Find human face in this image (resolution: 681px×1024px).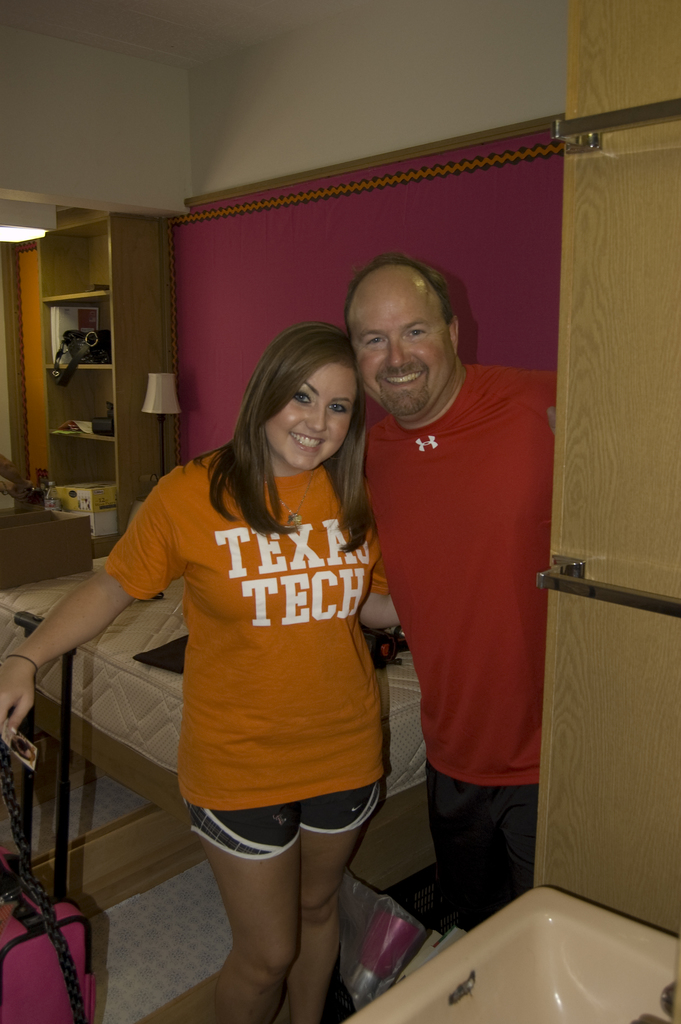
<region>267, 363, 356, 476</region>.
